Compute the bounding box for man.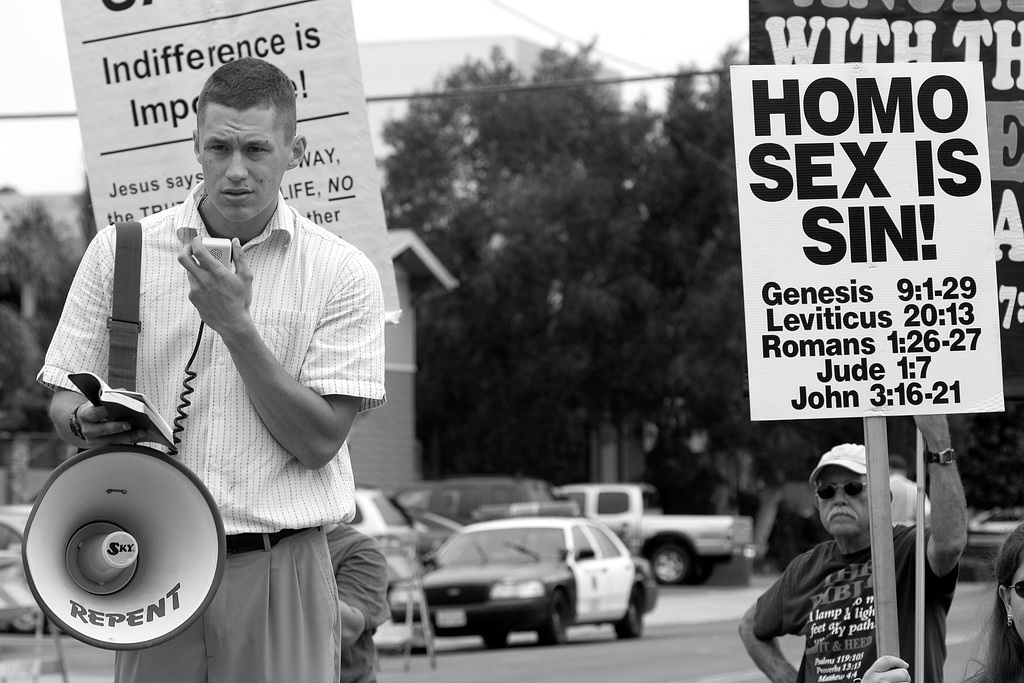
325,517,392,682.
